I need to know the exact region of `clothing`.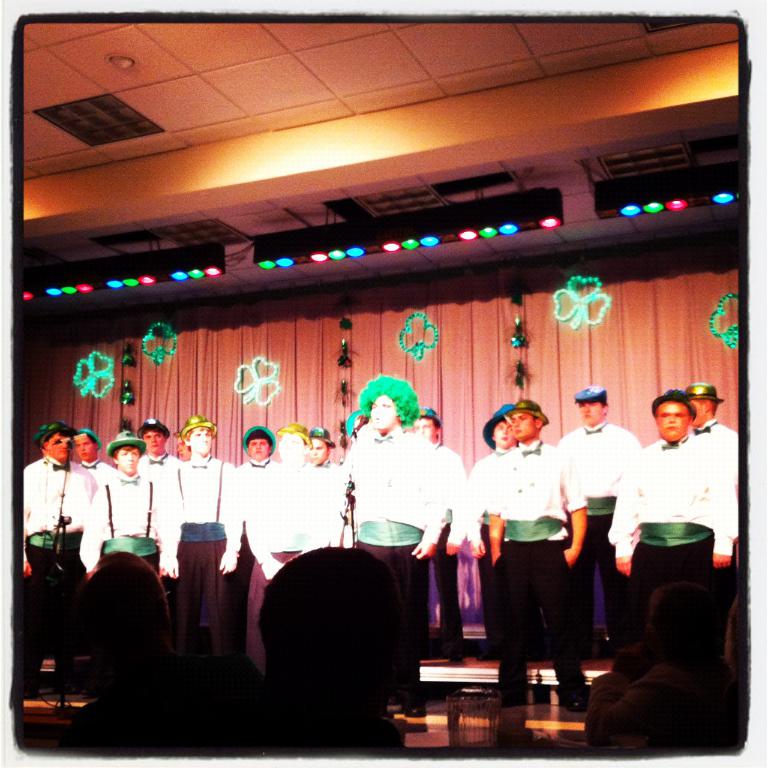
Region: detection(690, 419, 735, 545).
